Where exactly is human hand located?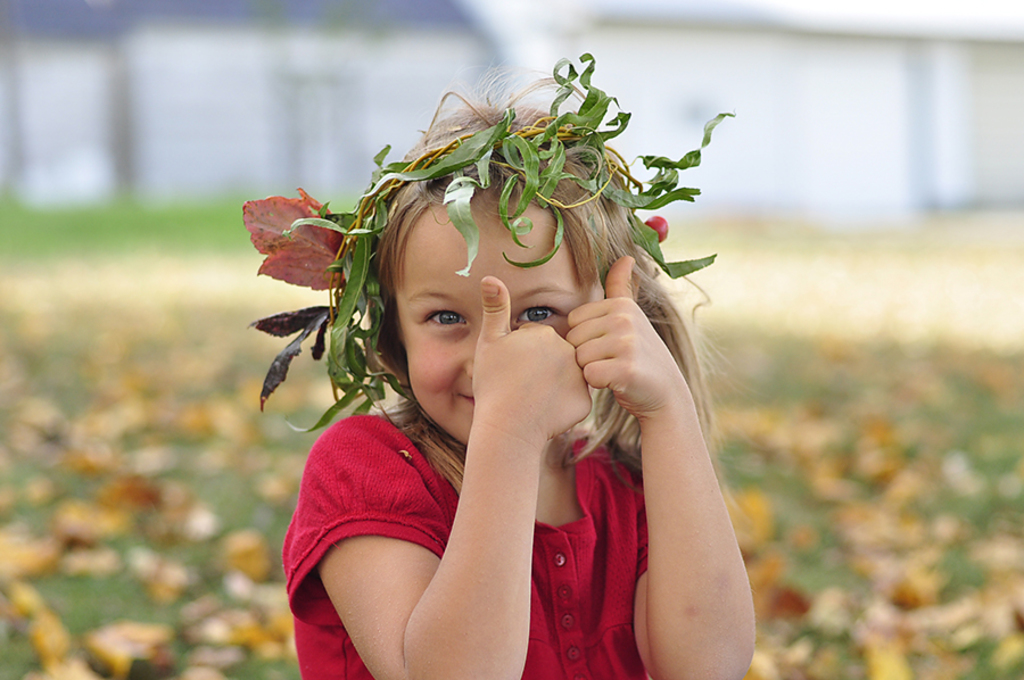
Its bounding box is (562, 254, 692, 411).
